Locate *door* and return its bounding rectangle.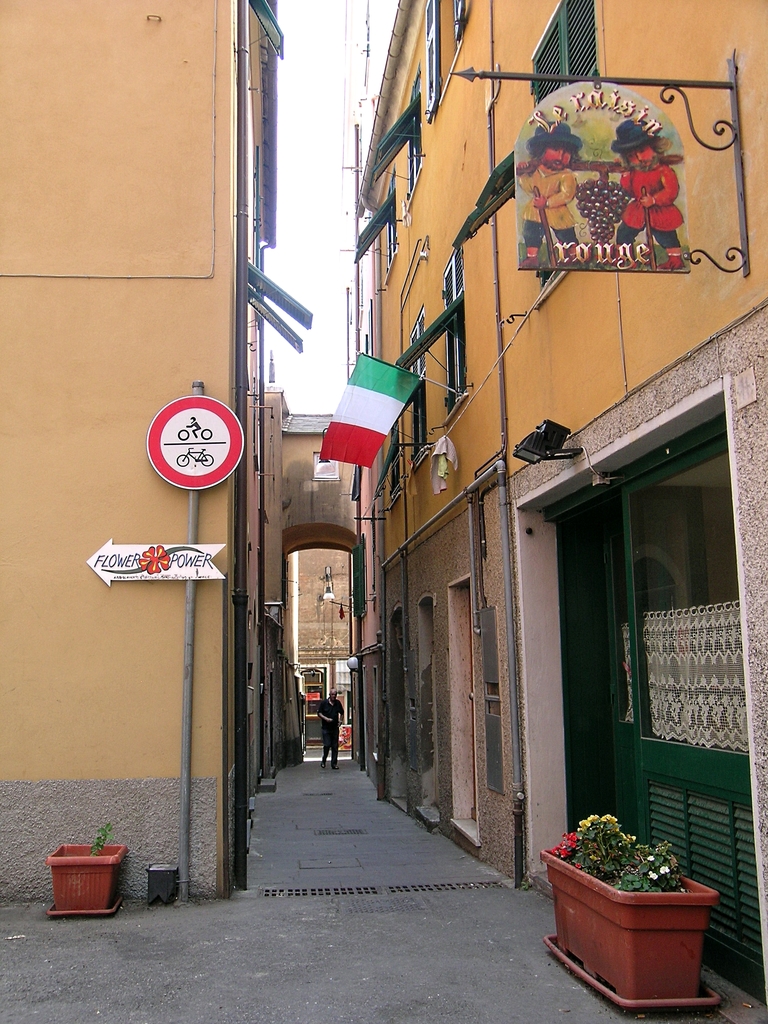
rect(618, 420, 767, 1000).
